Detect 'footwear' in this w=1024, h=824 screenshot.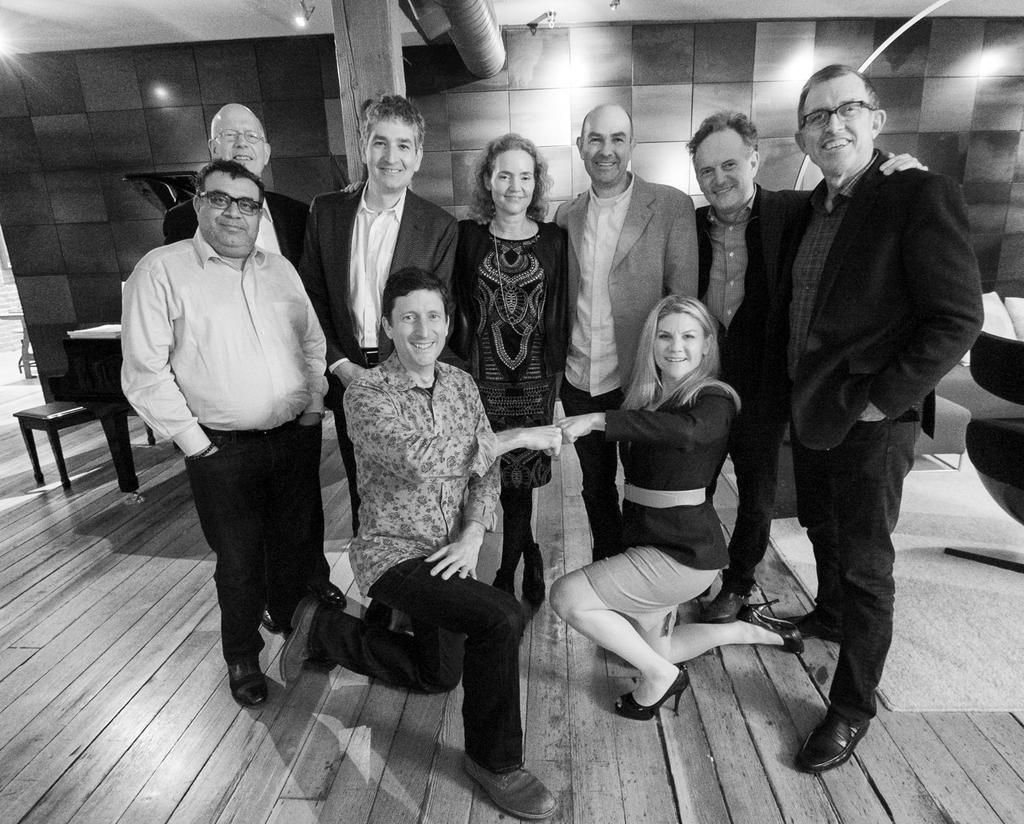
Detection: 517:532:551:606.
